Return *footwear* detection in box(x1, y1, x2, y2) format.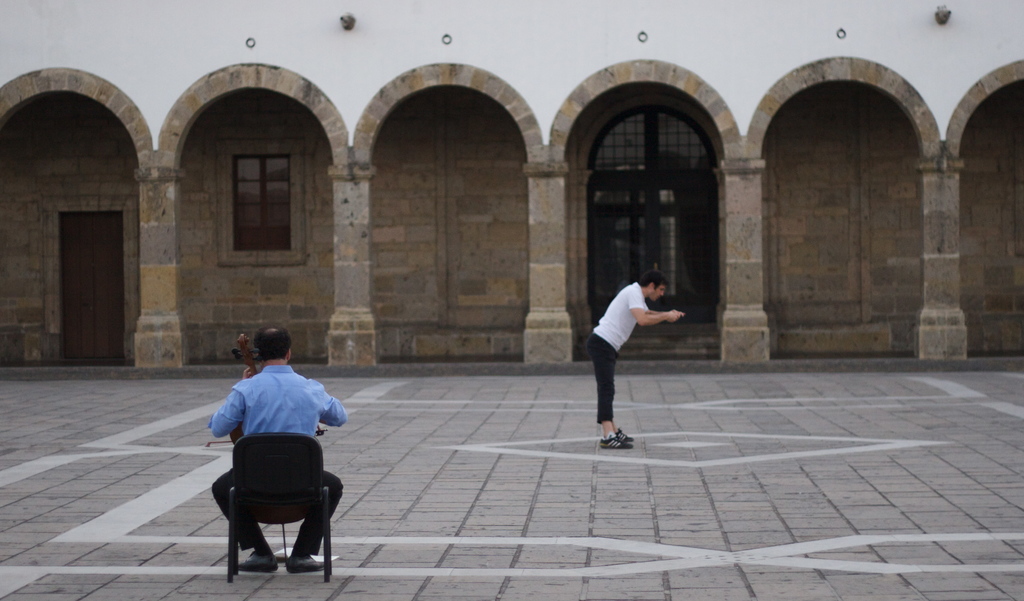
box(233, 552, 283, 577).
